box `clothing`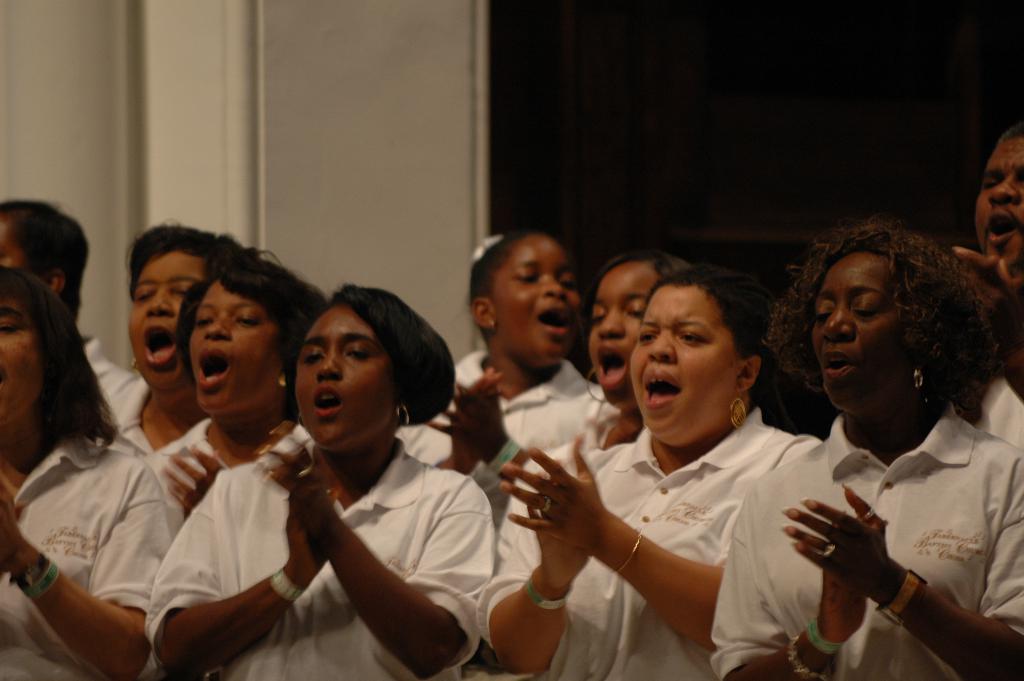
{"x1": 98, "y1": 372, "x2": 232, "y2": 535}
